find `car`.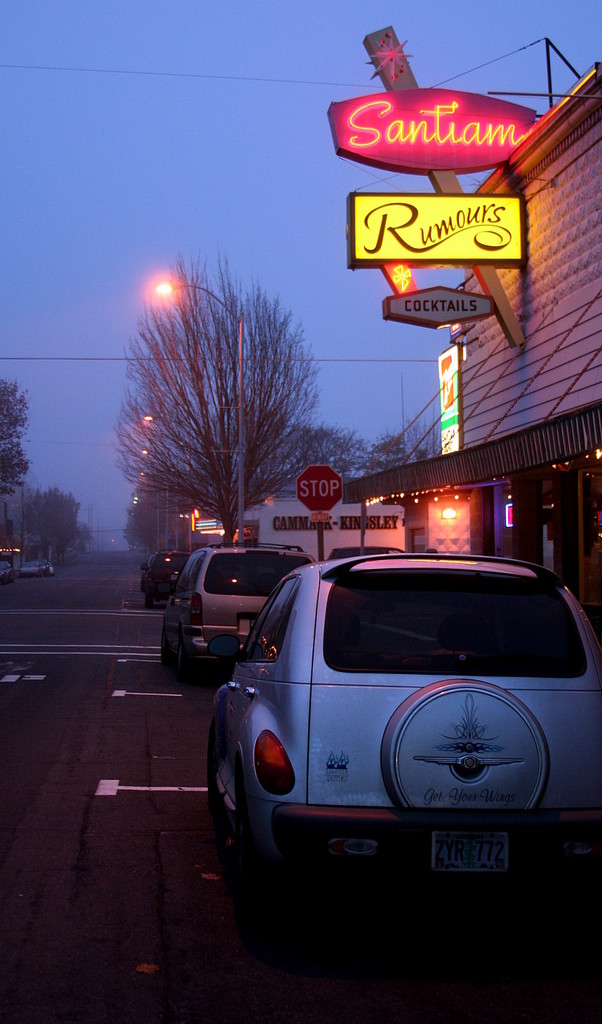
<bbox>328, 548, 403, 563</bbox>.
